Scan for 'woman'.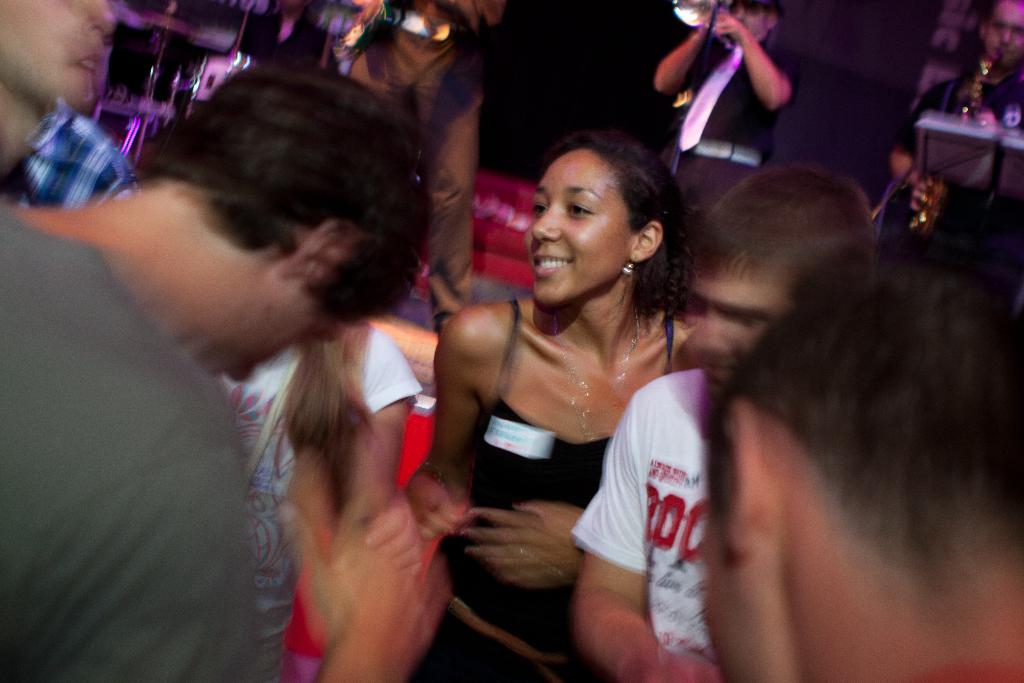
Scan result: <bbox>408, 133, 705, 682</bbox>.
